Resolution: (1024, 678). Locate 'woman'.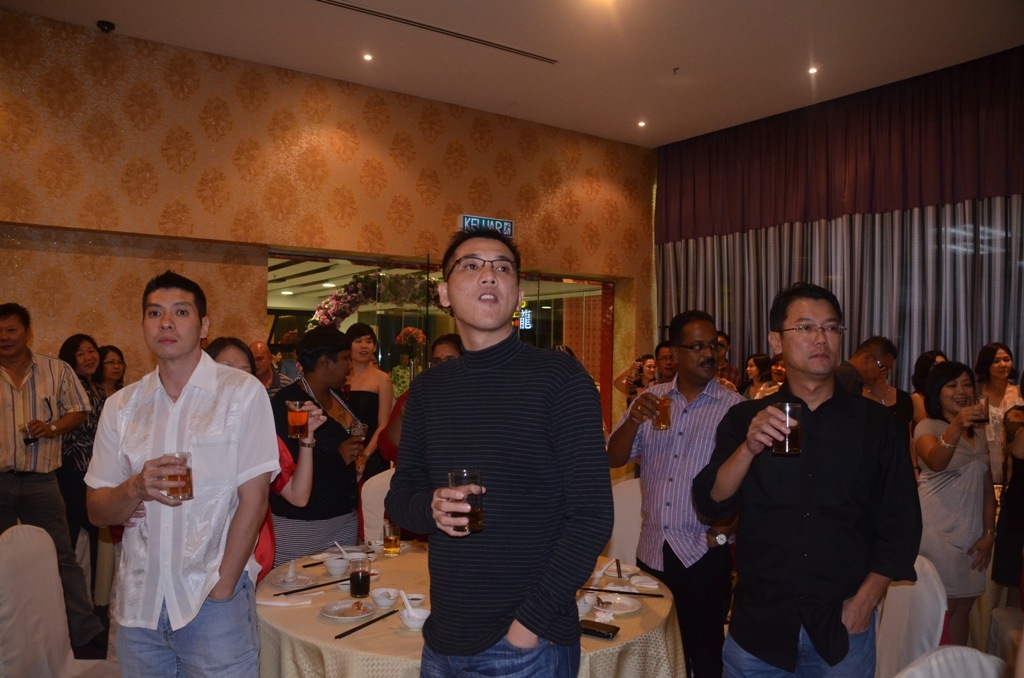
box(200, 333, 327, 591).
